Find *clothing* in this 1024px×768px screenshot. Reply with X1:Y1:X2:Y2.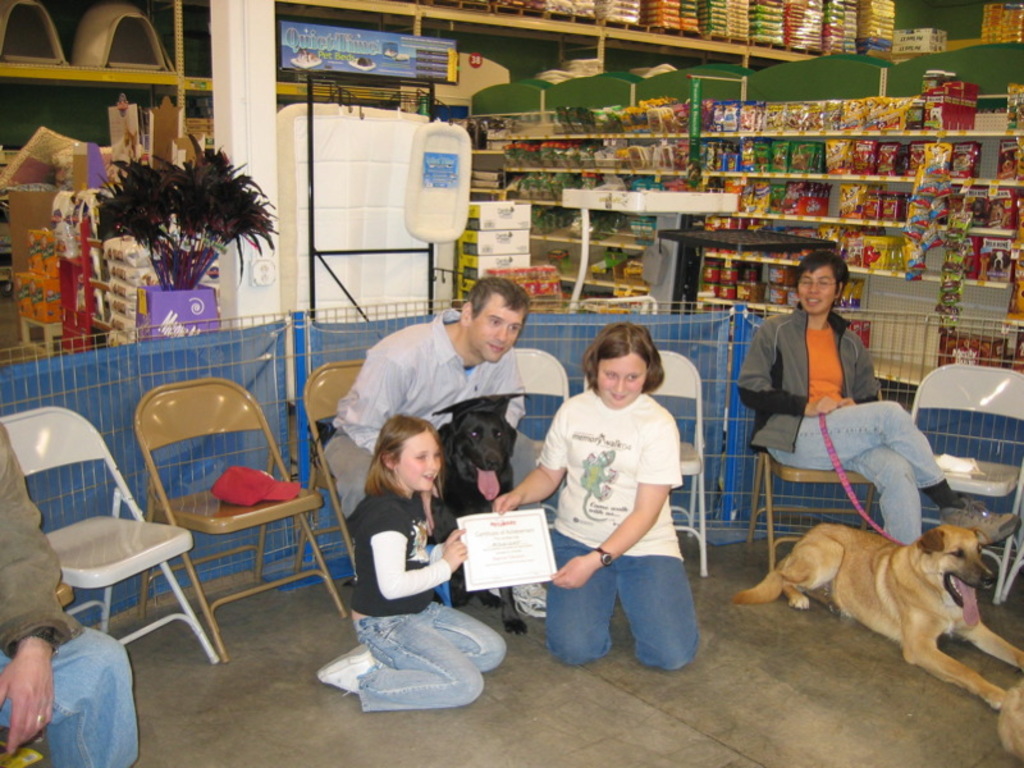
544:375:700:649.
